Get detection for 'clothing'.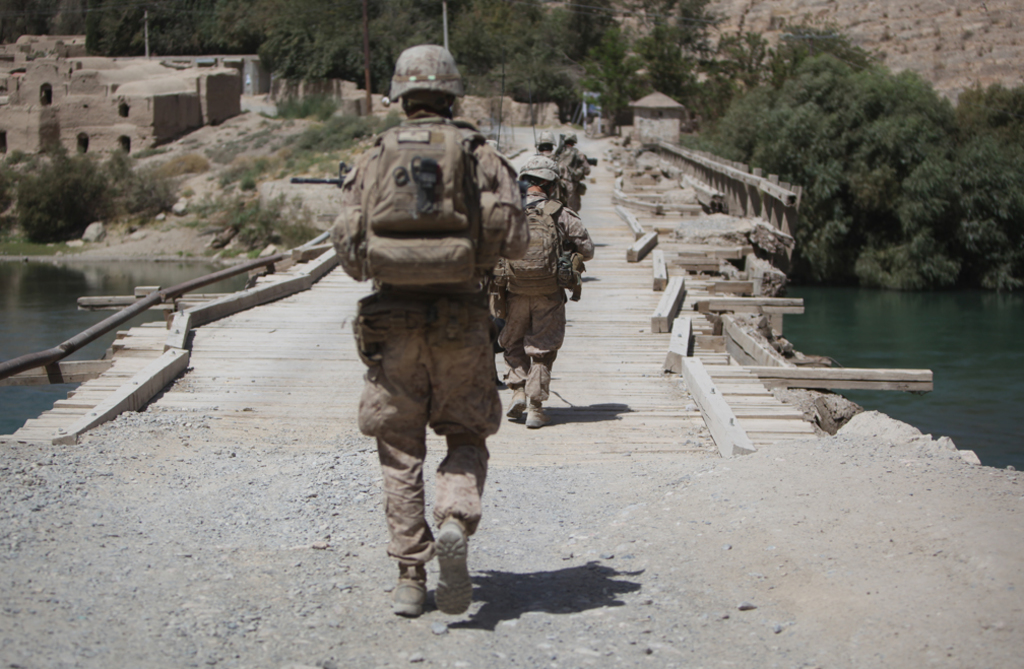
Detection: [488, 190, 594, 404].
